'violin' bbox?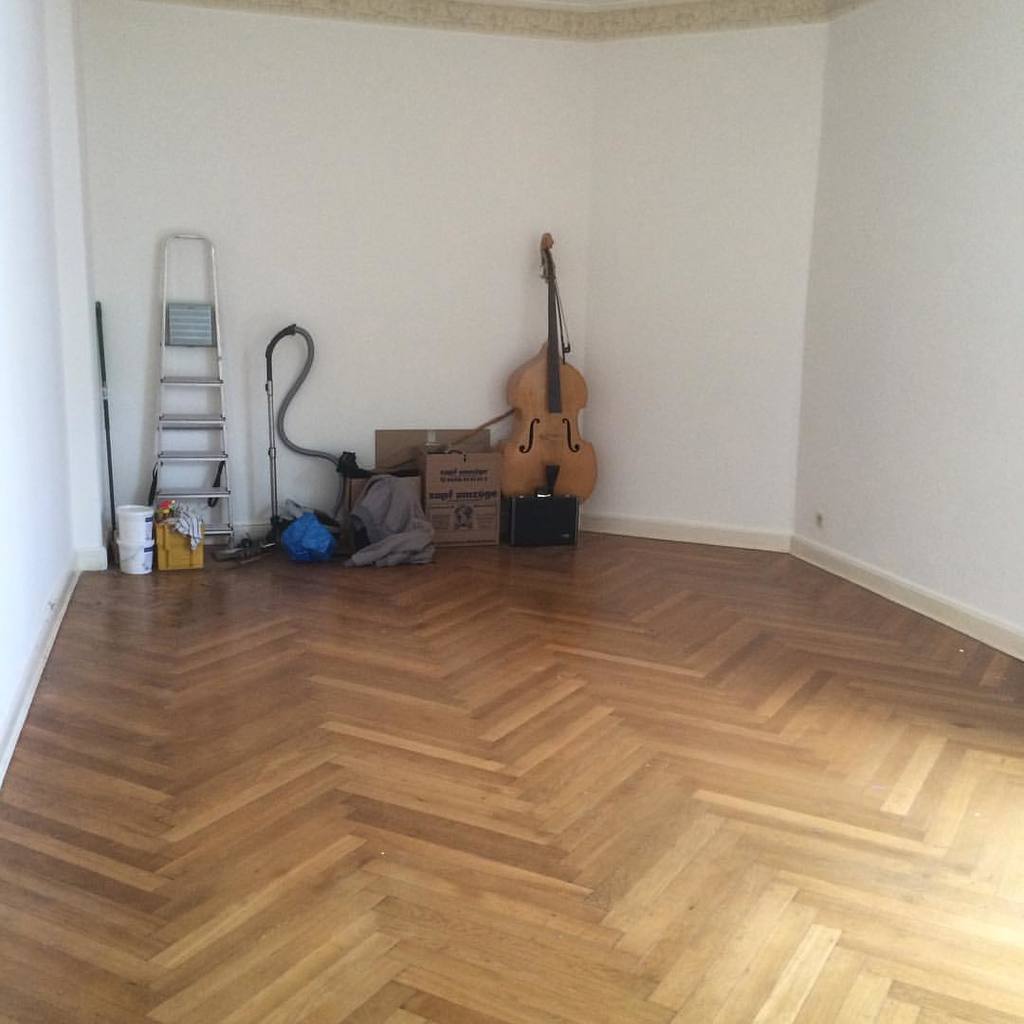
bbox=[490, 250, 595, 521]
